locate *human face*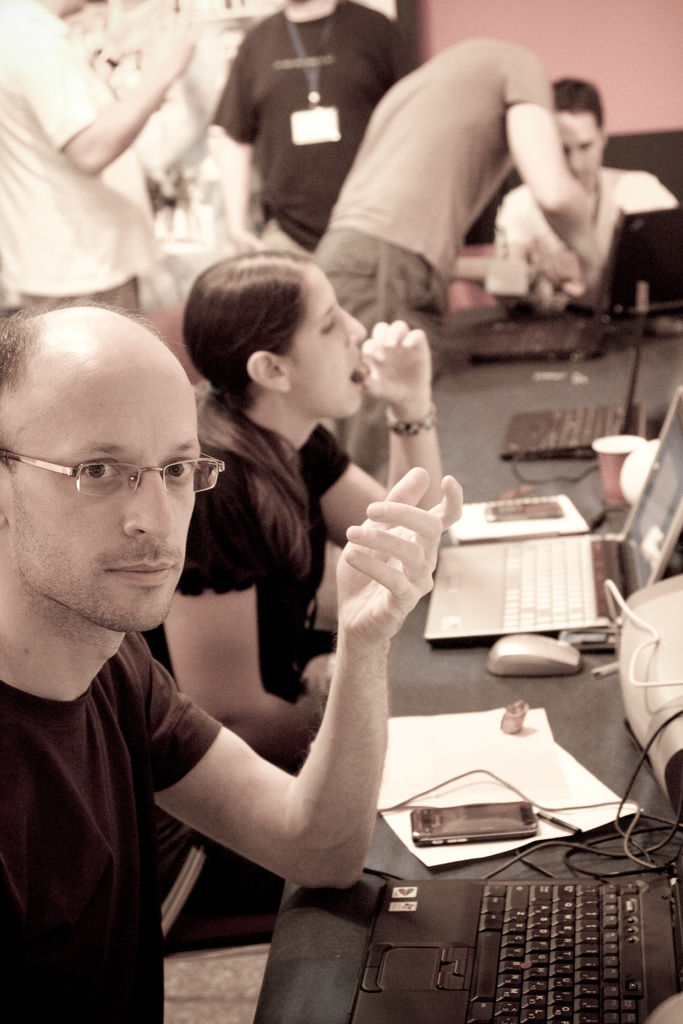
rect(286, 266, 366, 419)
